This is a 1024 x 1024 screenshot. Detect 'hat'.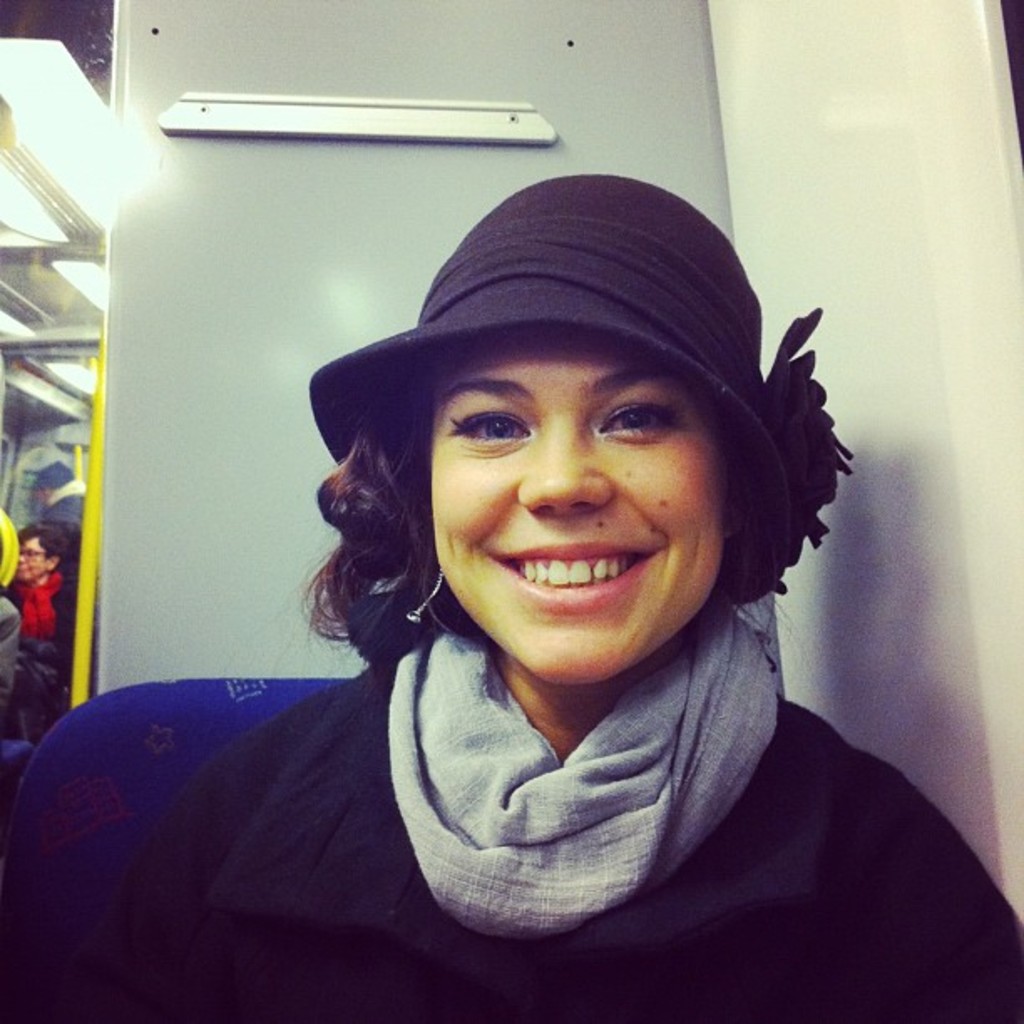
l=310, t=176, r=862, b=607.
